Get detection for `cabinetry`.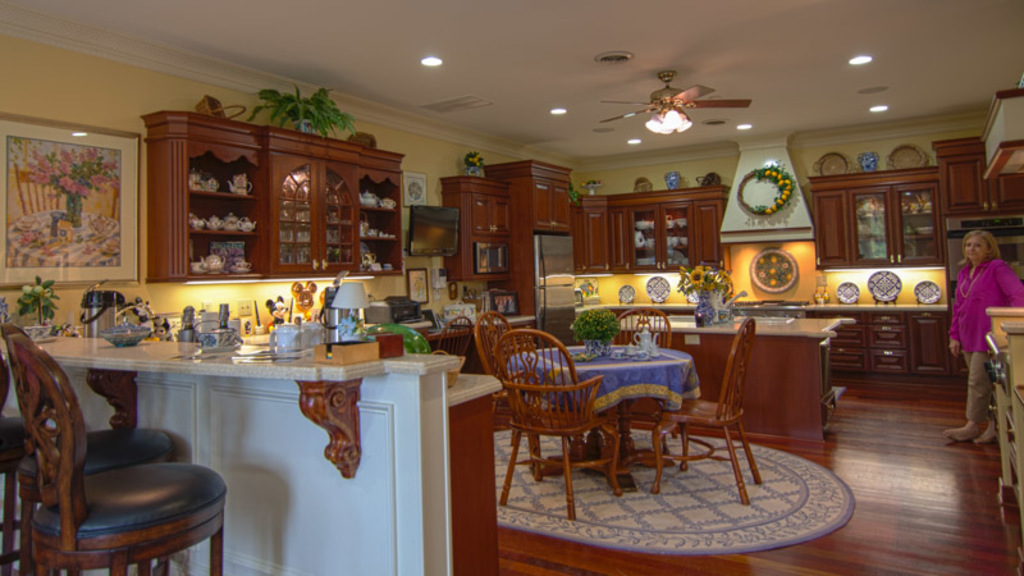
Detection: <region>812, 123, 1023, 402</region>.
